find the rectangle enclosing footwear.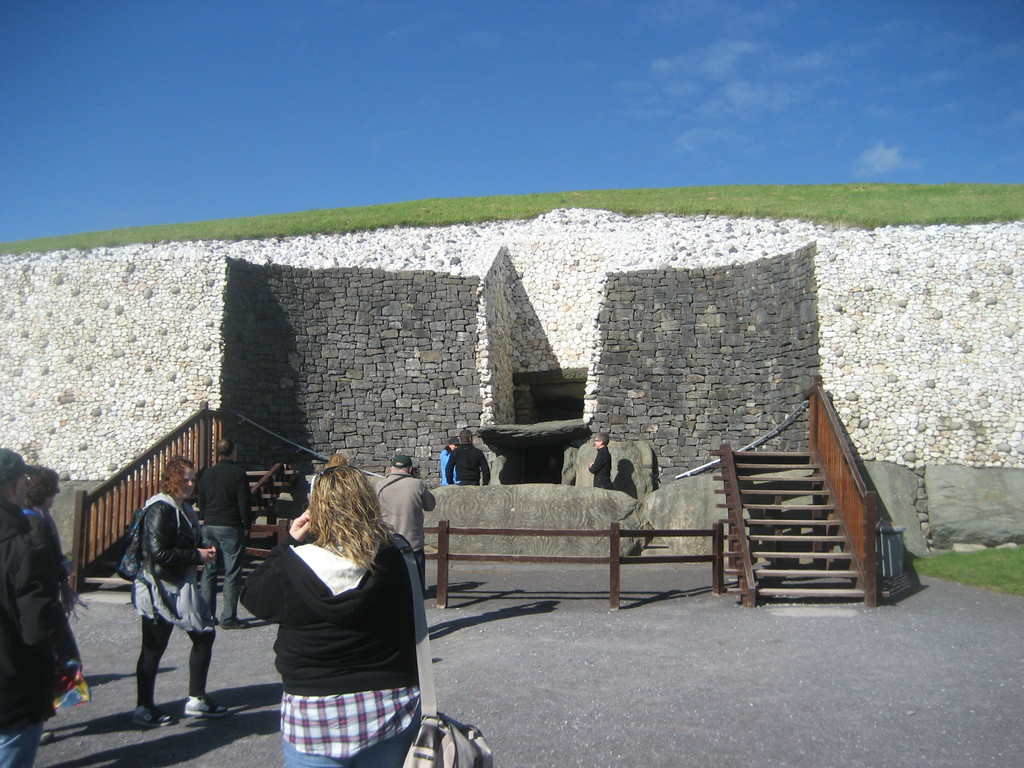
<bbox>132, 701, 170, 723</bbox>.
